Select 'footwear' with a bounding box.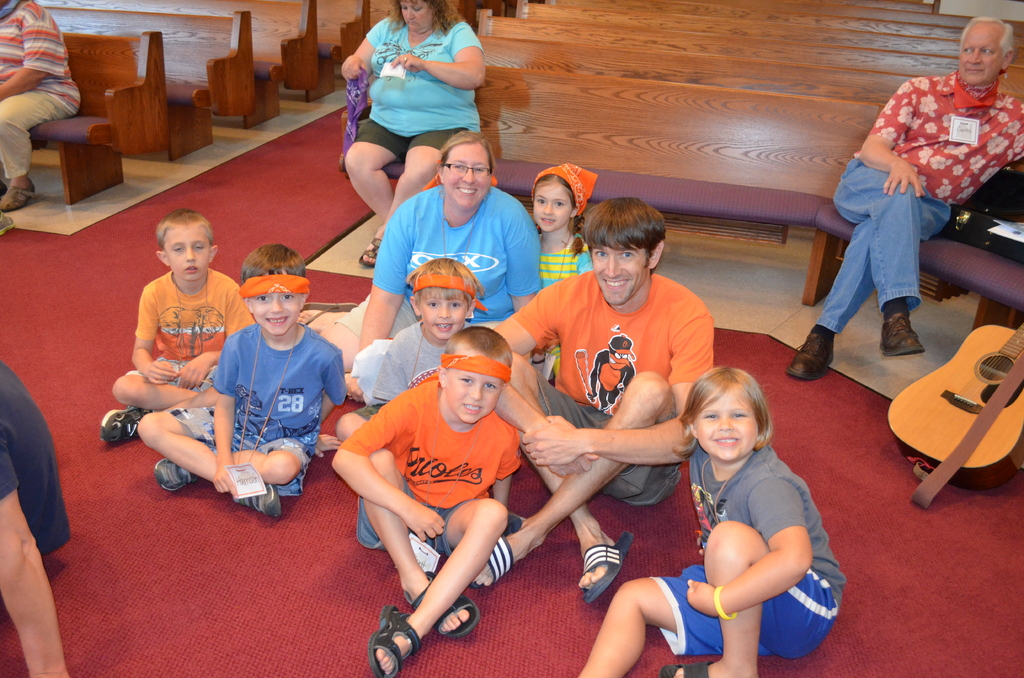
<box>461,538,509,590</box>.
